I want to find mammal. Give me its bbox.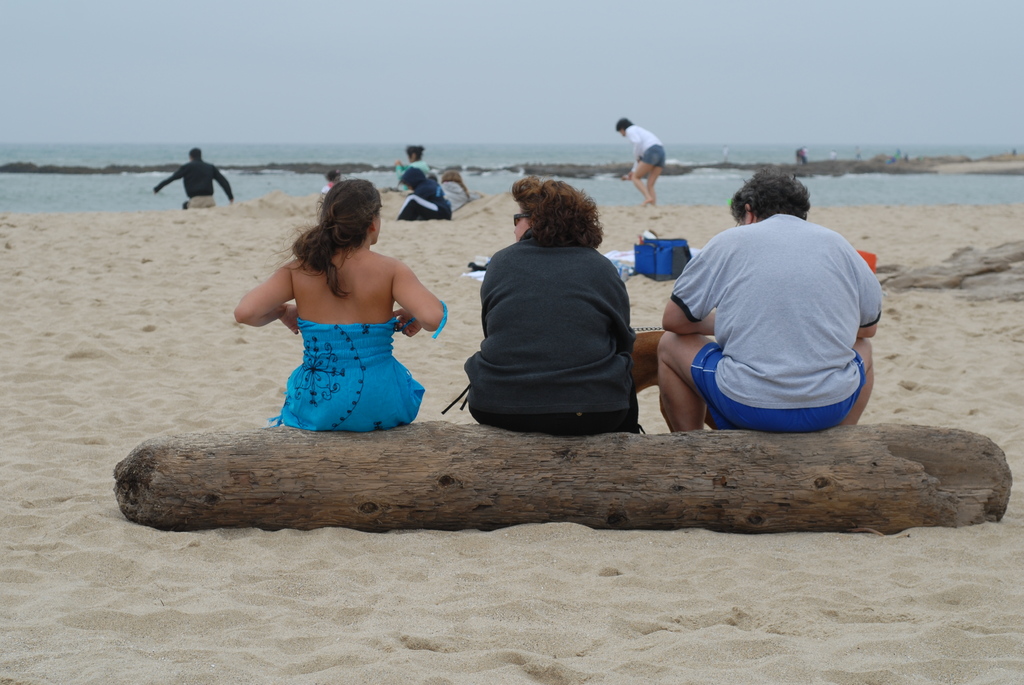
l=617, t=325, r=713, b=438.
